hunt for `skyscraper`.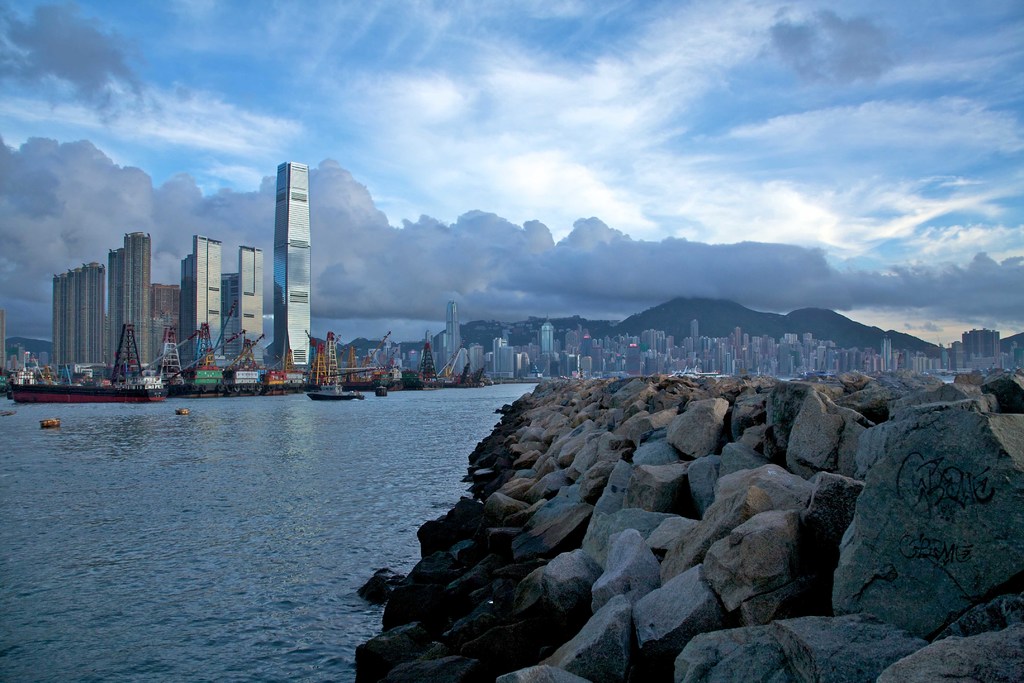
Hunted down at box(877, 334, 897, 365).
